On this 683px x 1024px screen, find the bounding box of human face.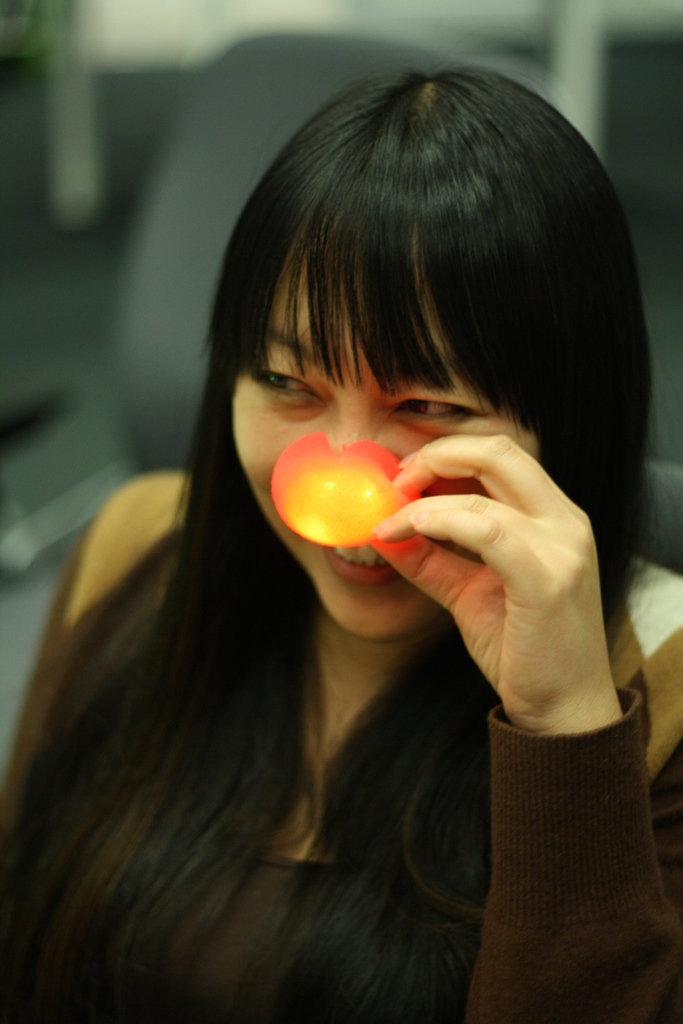
Bounding box: x1=234, y1=256, x2=542, y2=641.
